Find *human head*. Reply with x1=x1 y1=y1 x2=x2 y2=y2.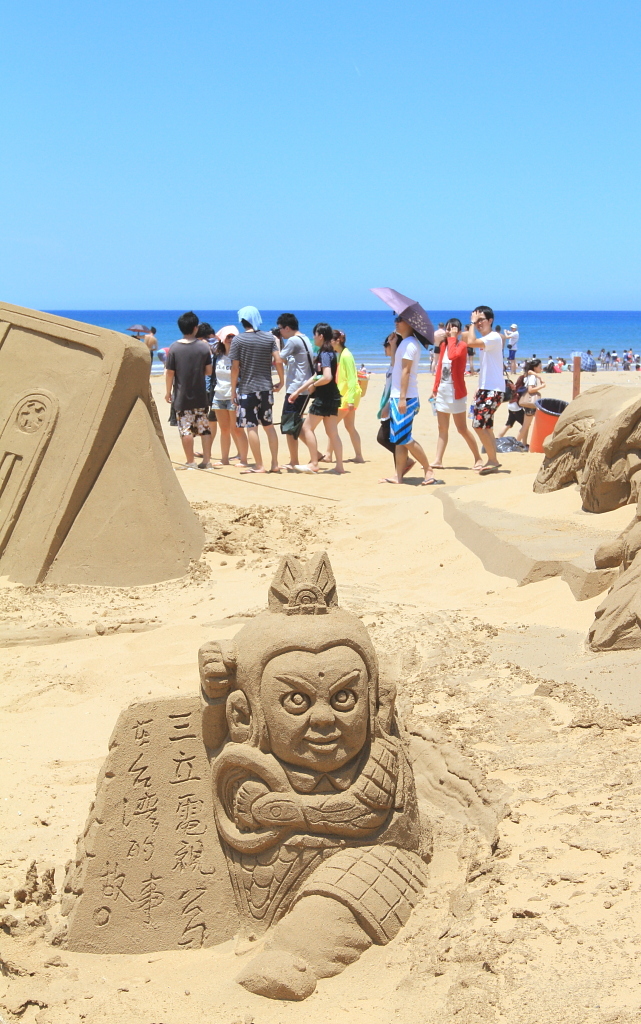
x1=389 y1=316 x2=414 y2=337.
